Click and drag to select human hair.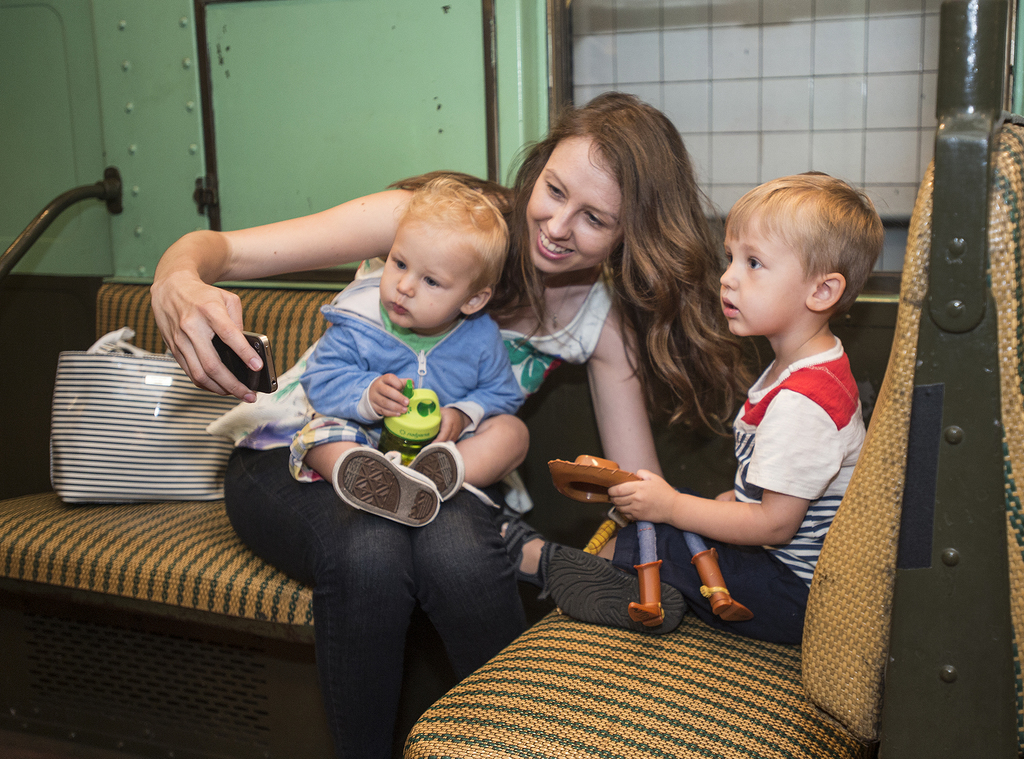
Selection: 393, 92, 766, 435.
